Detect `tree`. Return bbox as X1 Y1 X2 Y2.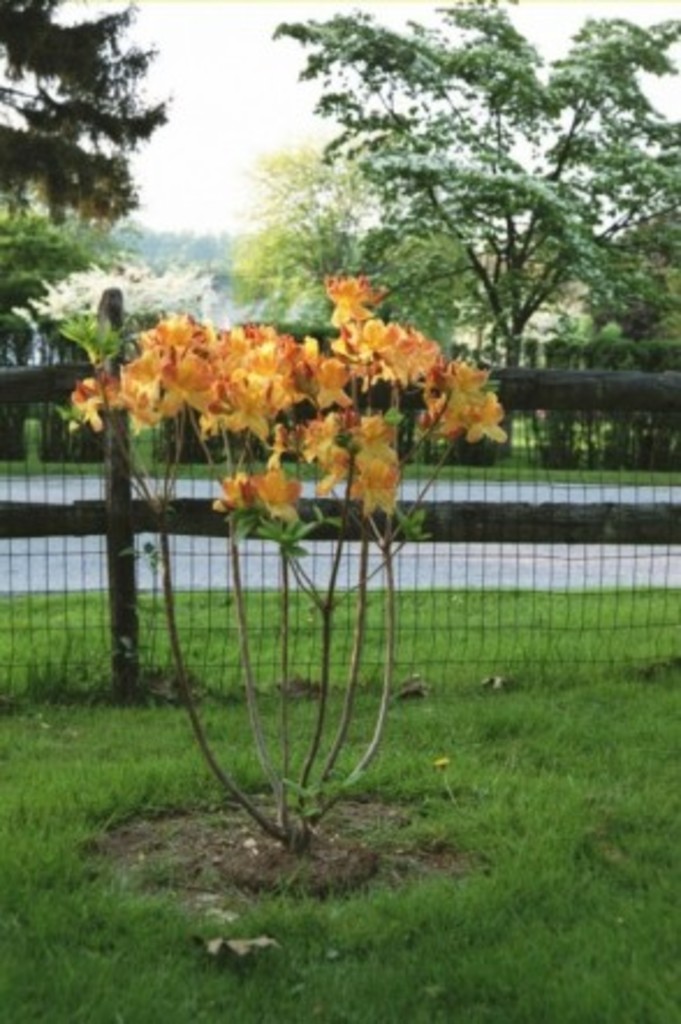
0 0 181 378.
